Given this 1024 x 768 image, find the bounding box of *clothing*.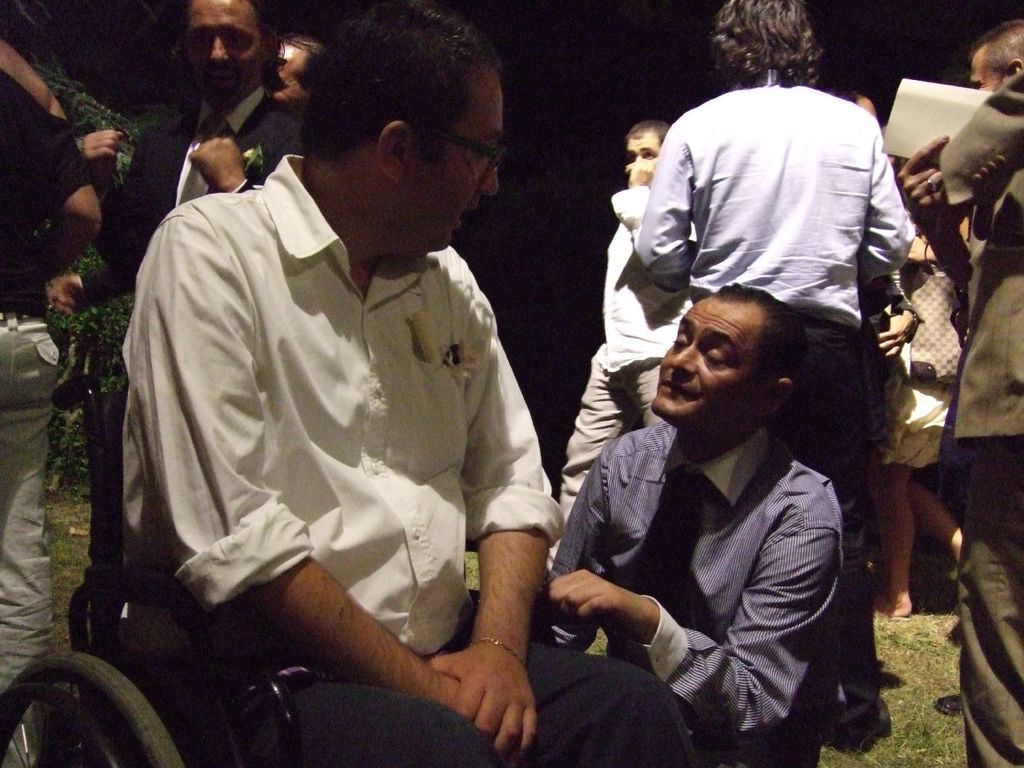
select_region(926, 57, 1022, 767).
